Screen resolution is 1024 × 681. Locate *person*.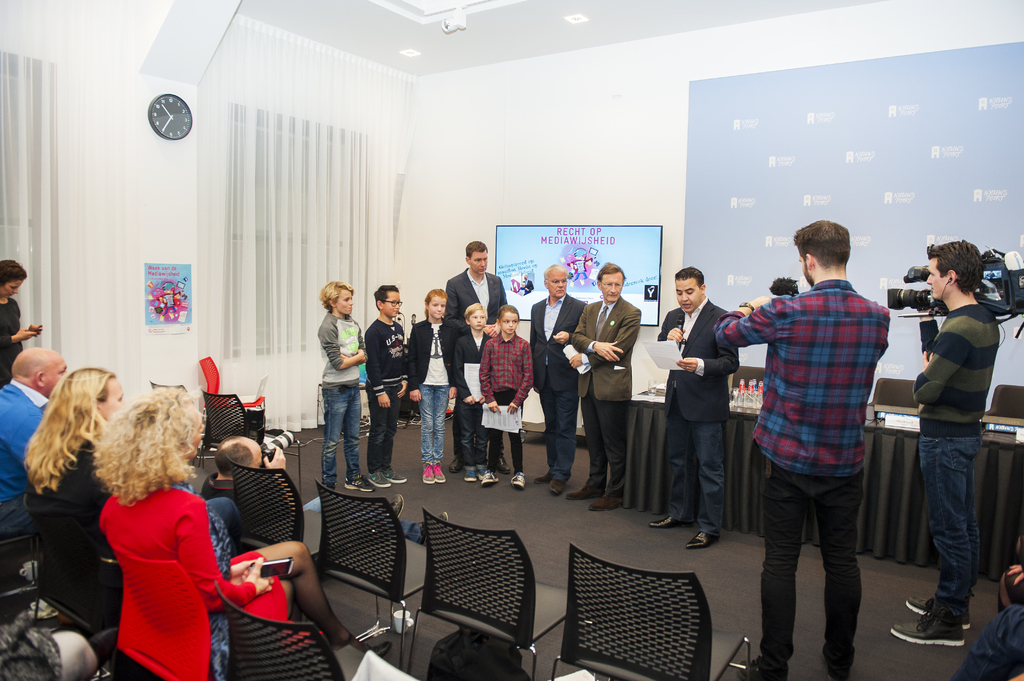
Rect(28, 363, 136, 644).
